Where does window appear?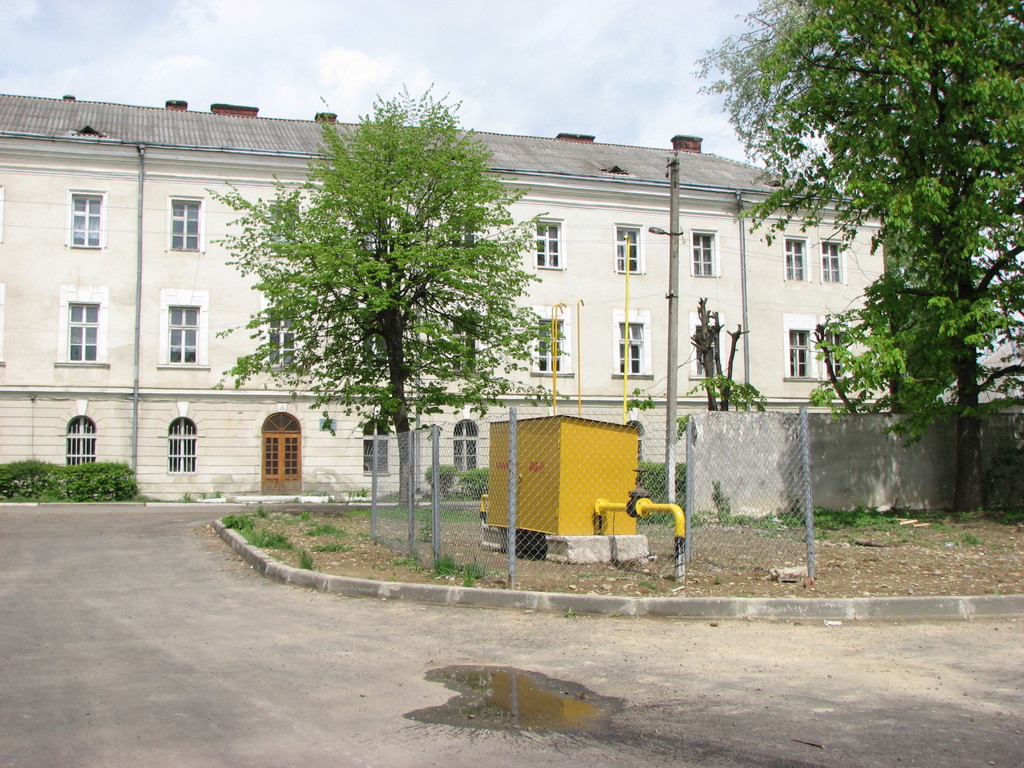
Appears at bbox=[70, 303, 102, 362].
